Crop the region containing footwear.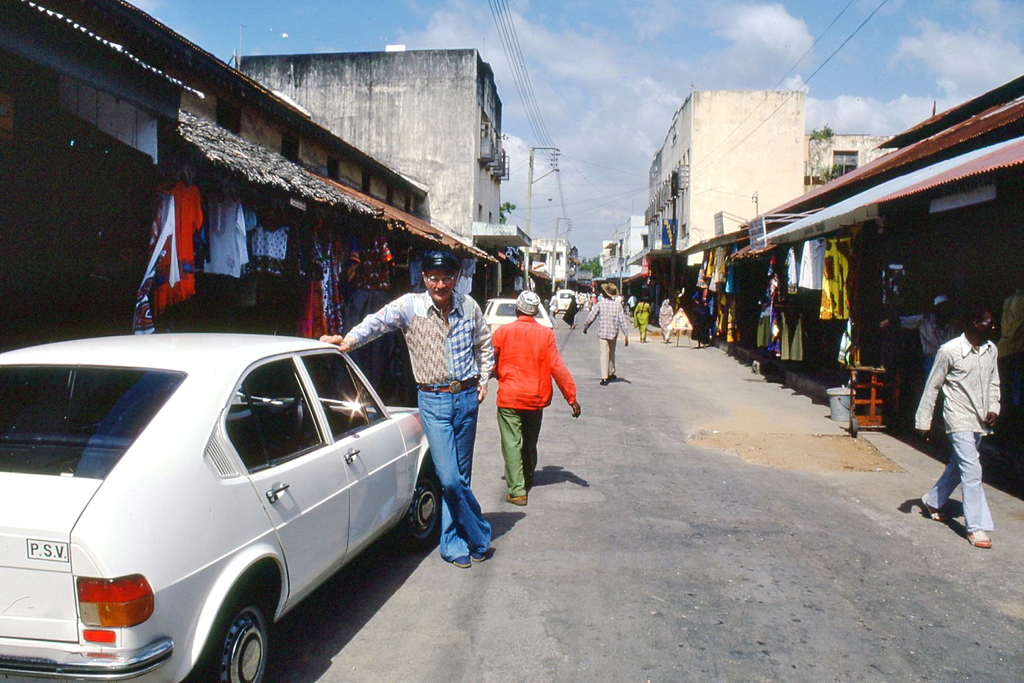
Crop region: box=[473, 543, 492, 562].
